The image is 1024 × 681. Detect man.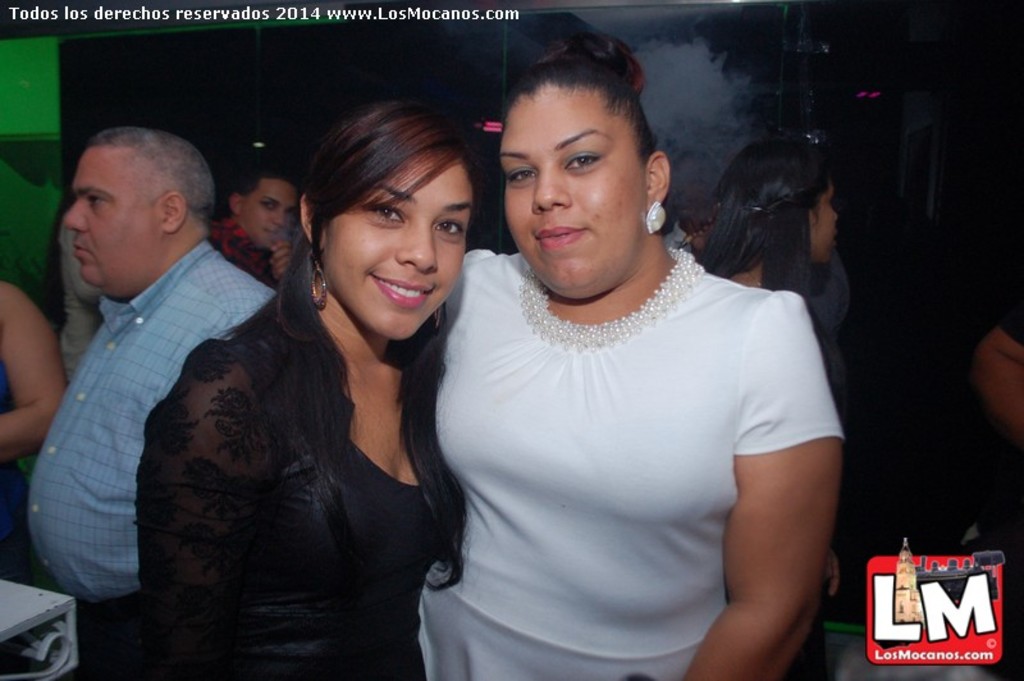
Detection: bbox(27, 124, 279, 680).
